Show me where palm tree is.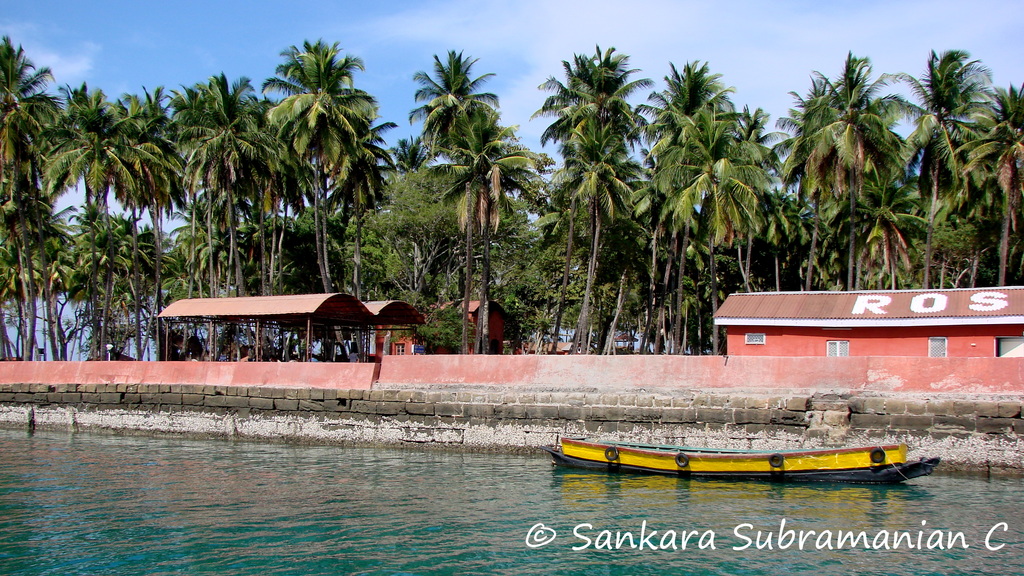
palm tree is at <bbox>104, 93, 193, 339</bbox>.
